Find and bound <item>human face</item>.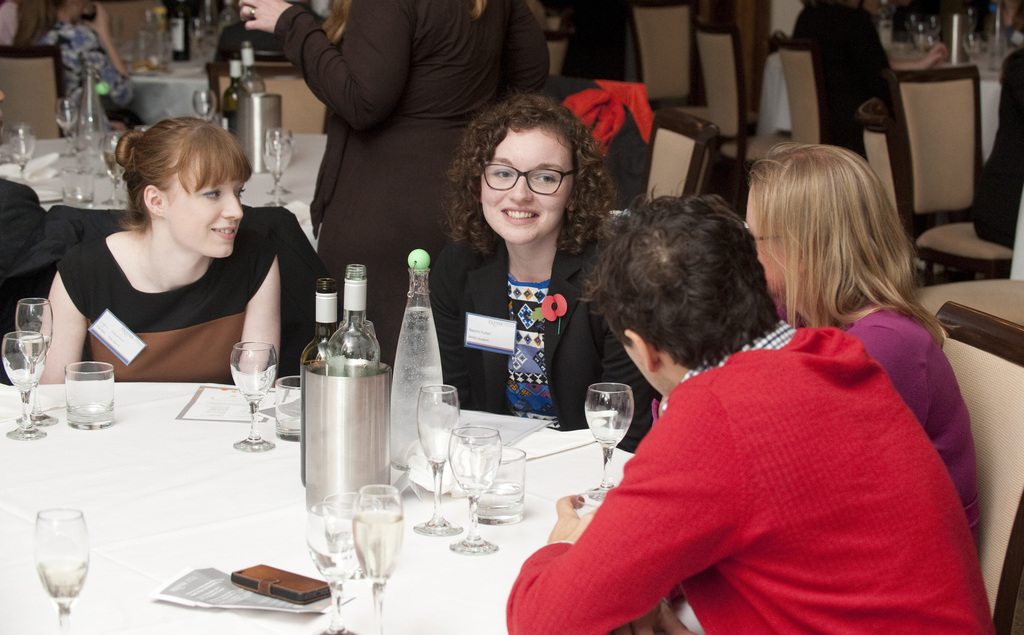
Bound: {"x1": 481, "y1": 128, "x2": 577, "y2": 248}.
